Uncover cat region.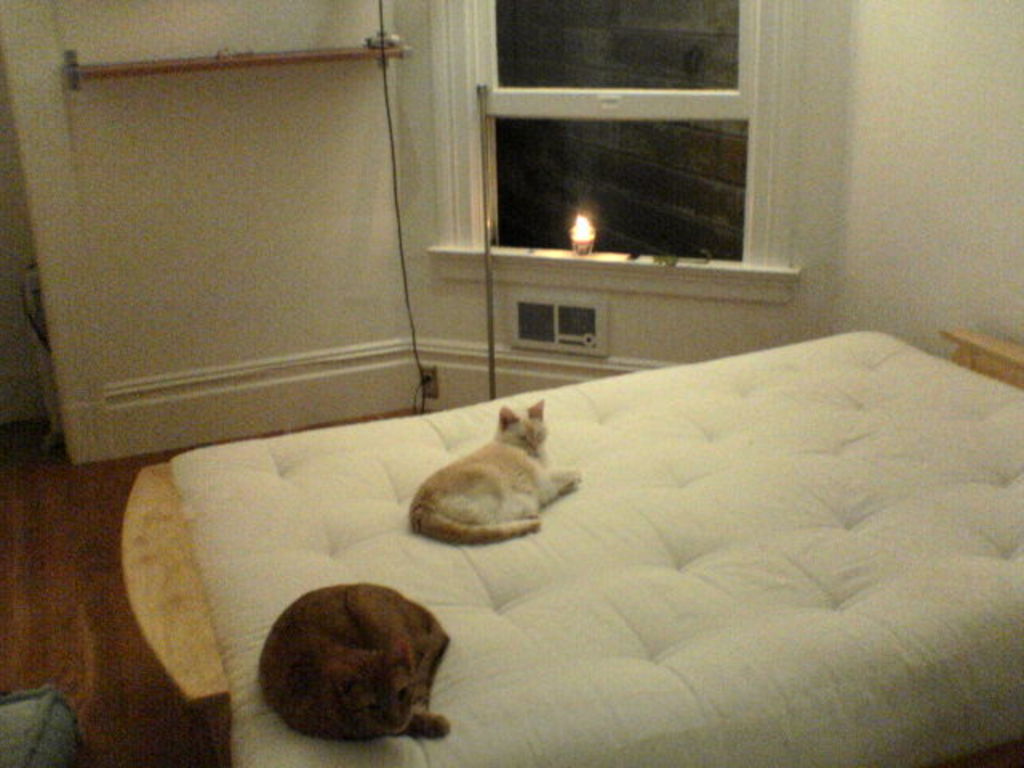
Uncovered: <box>406,398,579,544</box>.
